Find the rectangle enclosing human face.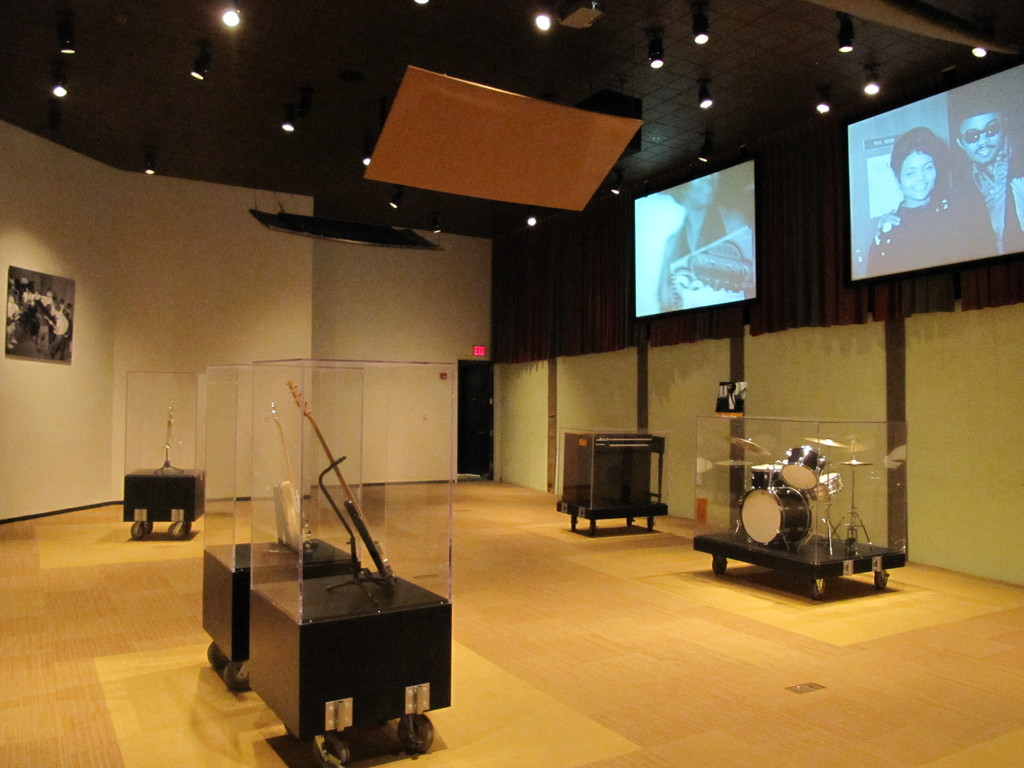
[956,111,1003,166].
